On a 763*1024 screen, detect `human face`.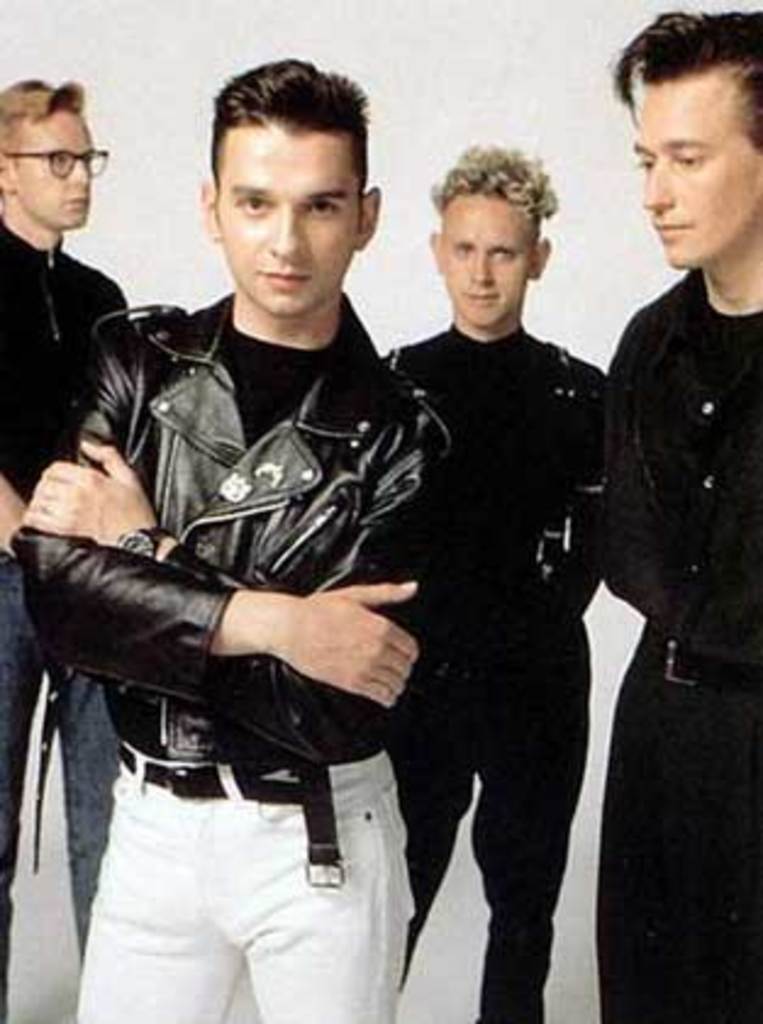
detection(629, 68, 761, 271).
